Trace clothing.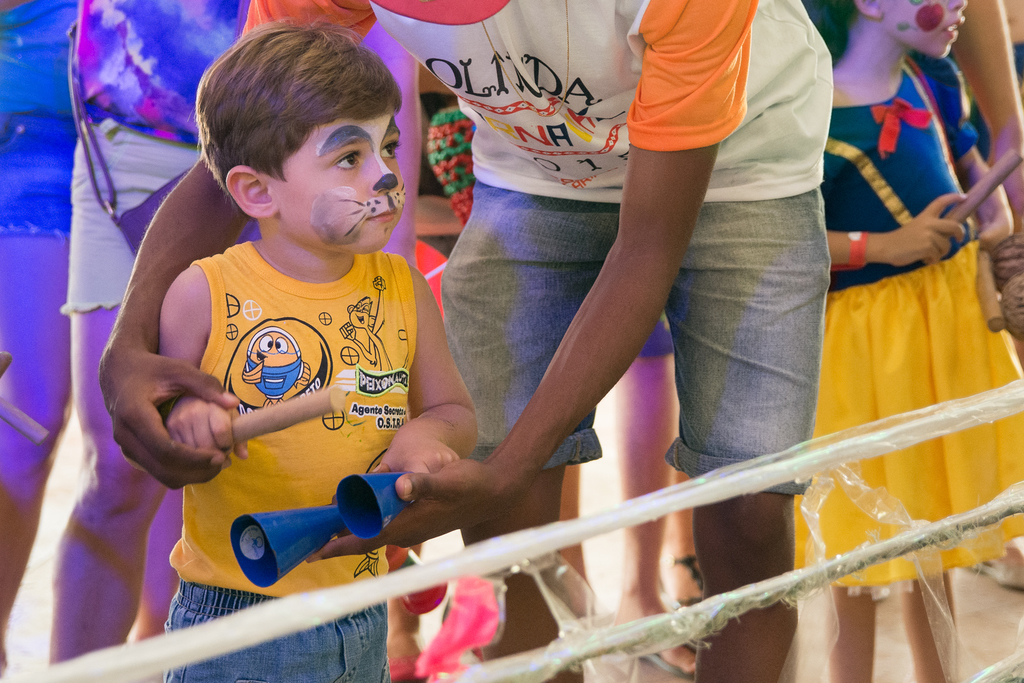
Traced to 118 188 445 589.
